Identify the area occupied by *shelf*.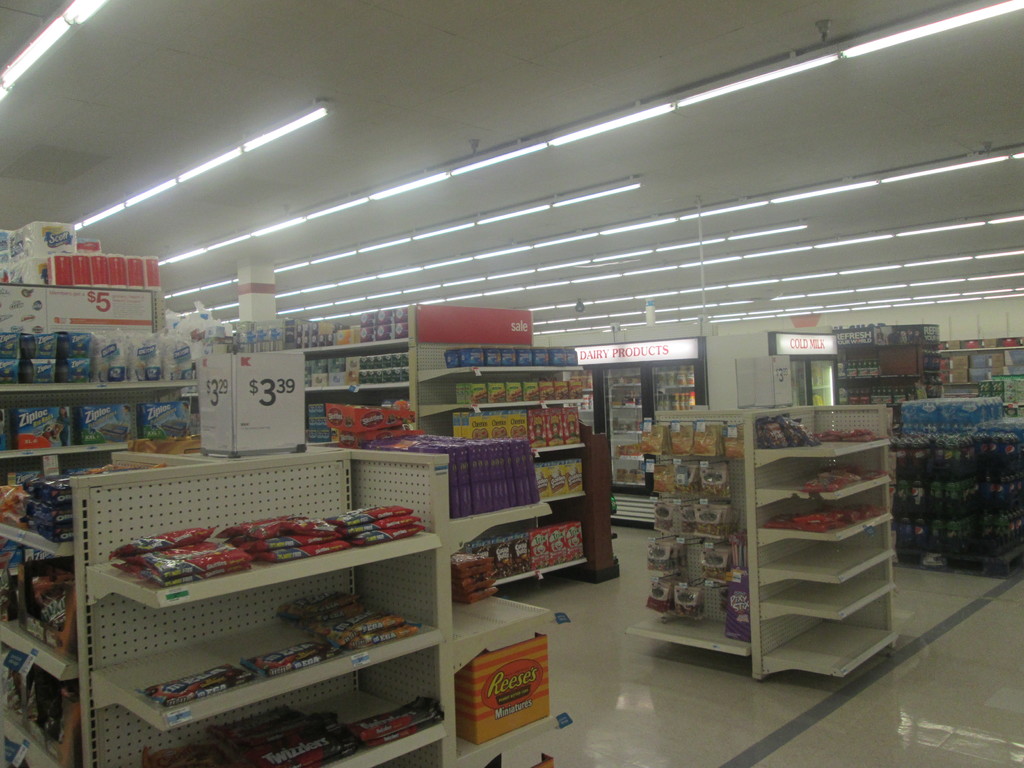
Area: {"x1": 287, "y1": 343, "x2": 414, "y2": 449}.
